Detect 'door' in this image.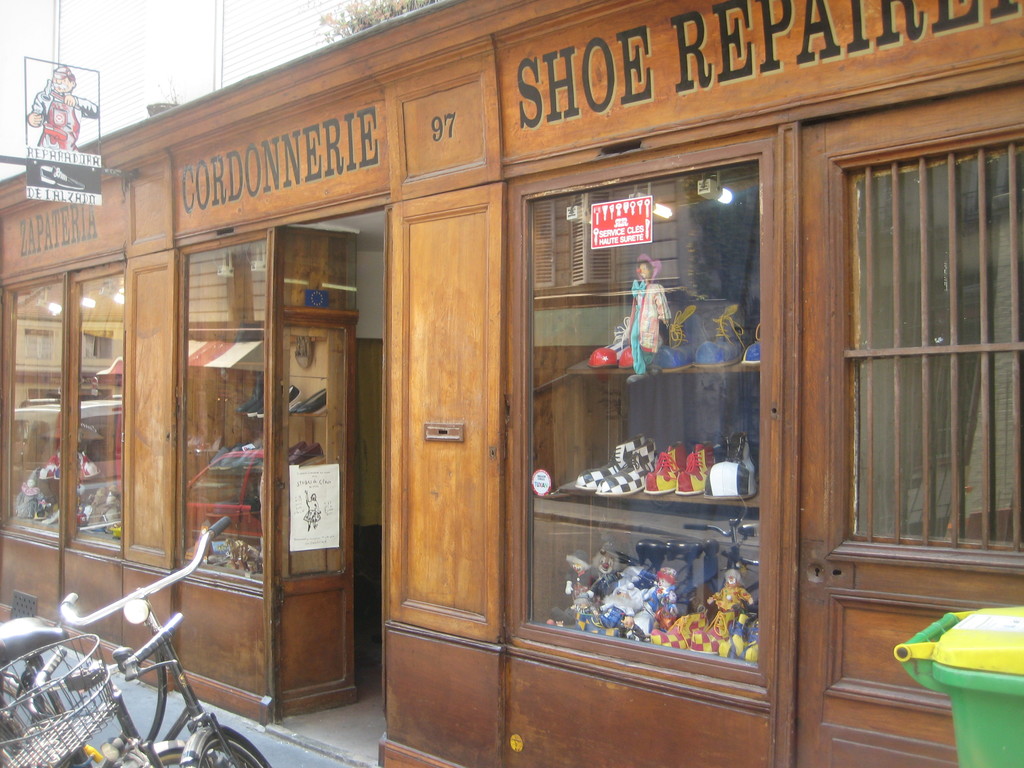
Detection: Rect(762, 89, 996, 731).
